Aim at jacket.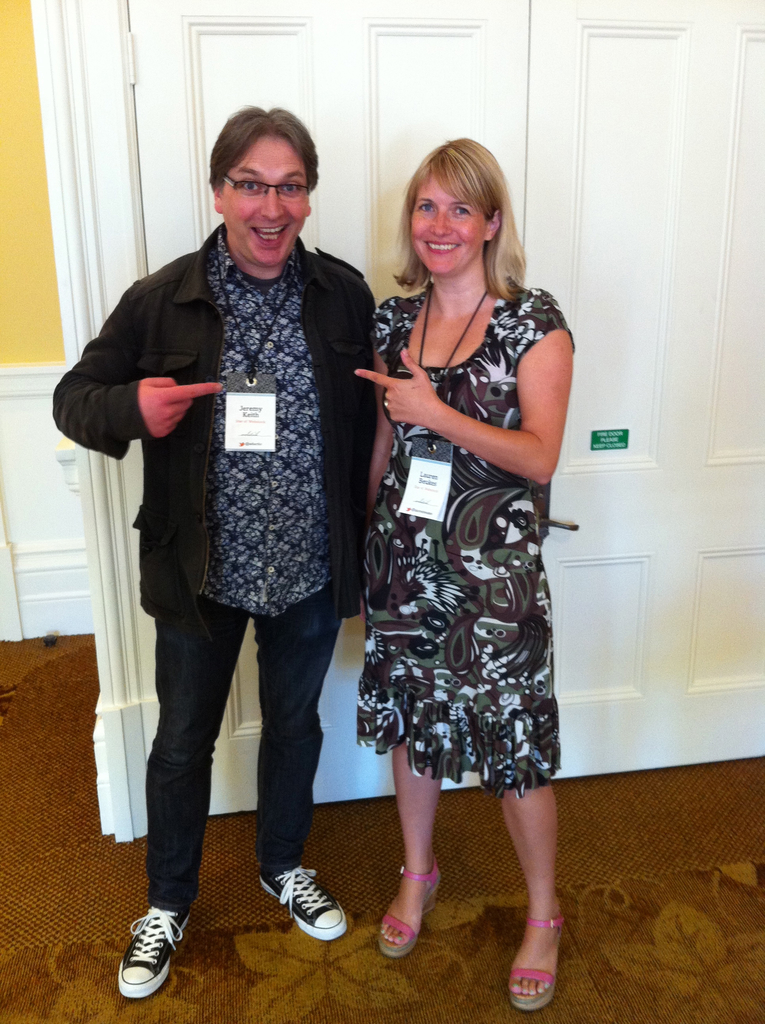
Aimed at (x1=90, y1=159, x2=390, y2=634).
